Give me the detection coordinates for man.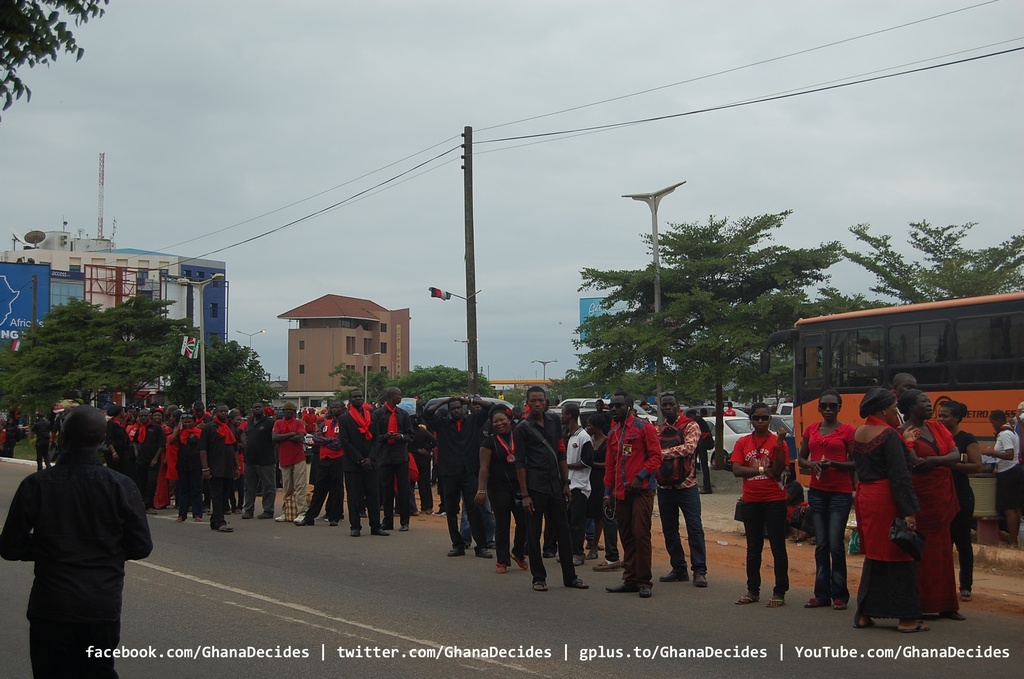
[x1=278, y1=401, x2=312, y2=521].
